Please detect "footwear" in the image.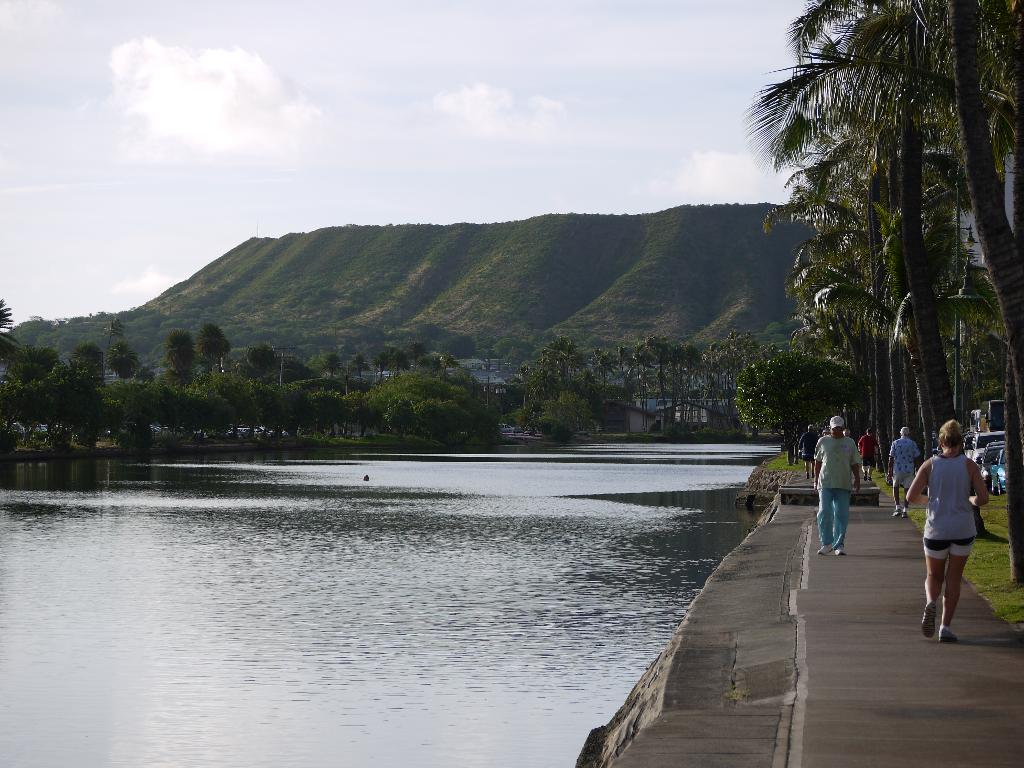
region(893, 508, 902, 520).
